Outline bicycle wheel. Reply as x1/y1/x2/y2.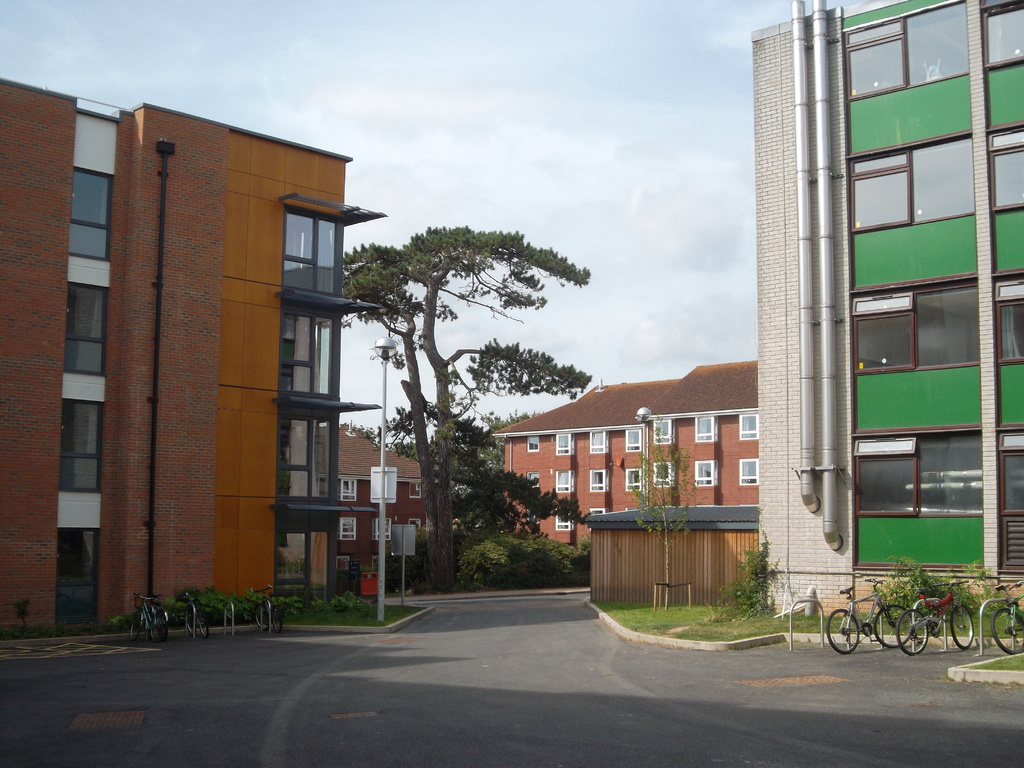
950/605/979/647.
